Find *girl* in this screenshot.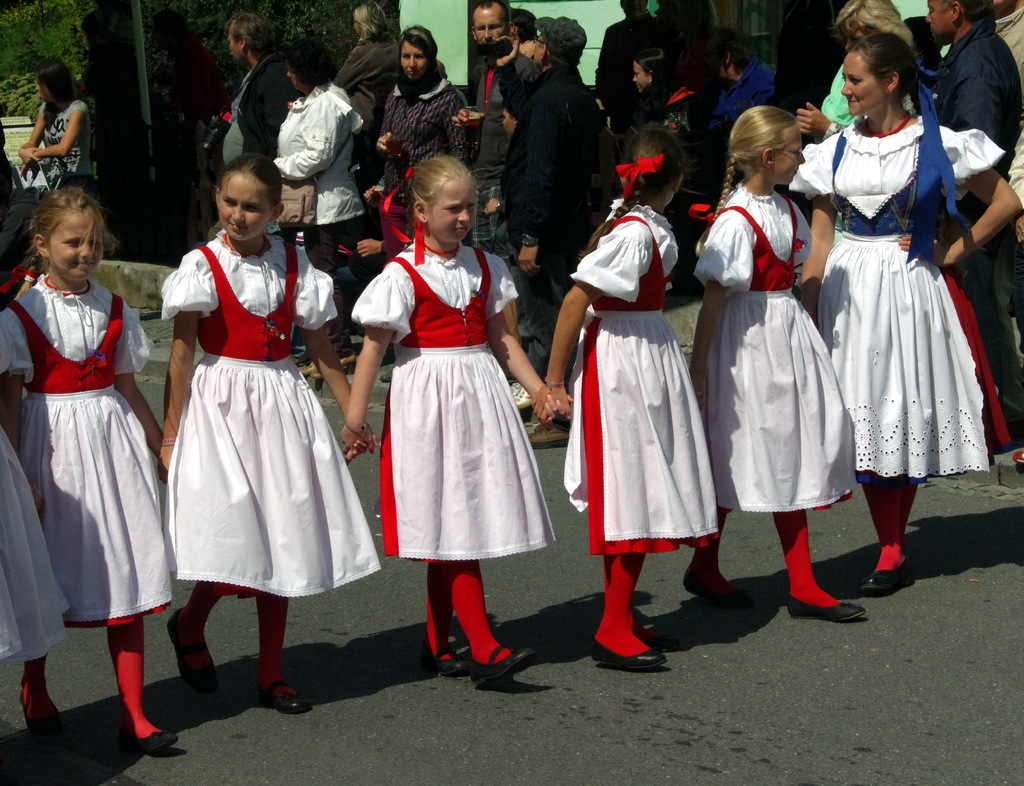
The bounding box for *girl* is [x1=687, y1=104, x2=863, y2=623].
